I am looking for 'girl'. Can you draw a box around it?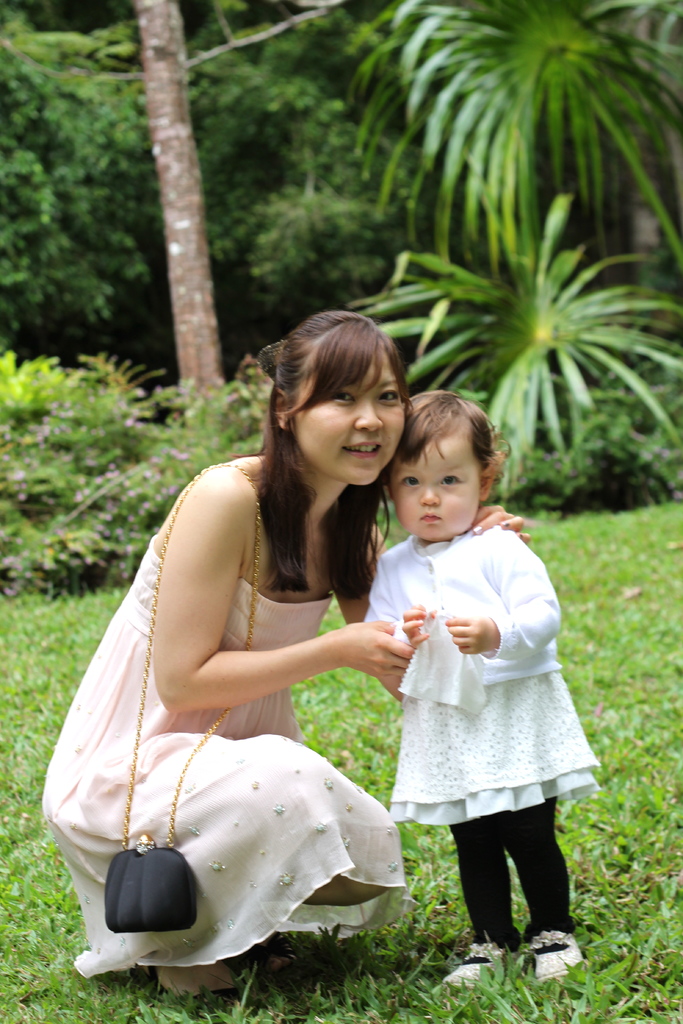
Sure, the bounding box is bbox(28, 305, 404, 994).
